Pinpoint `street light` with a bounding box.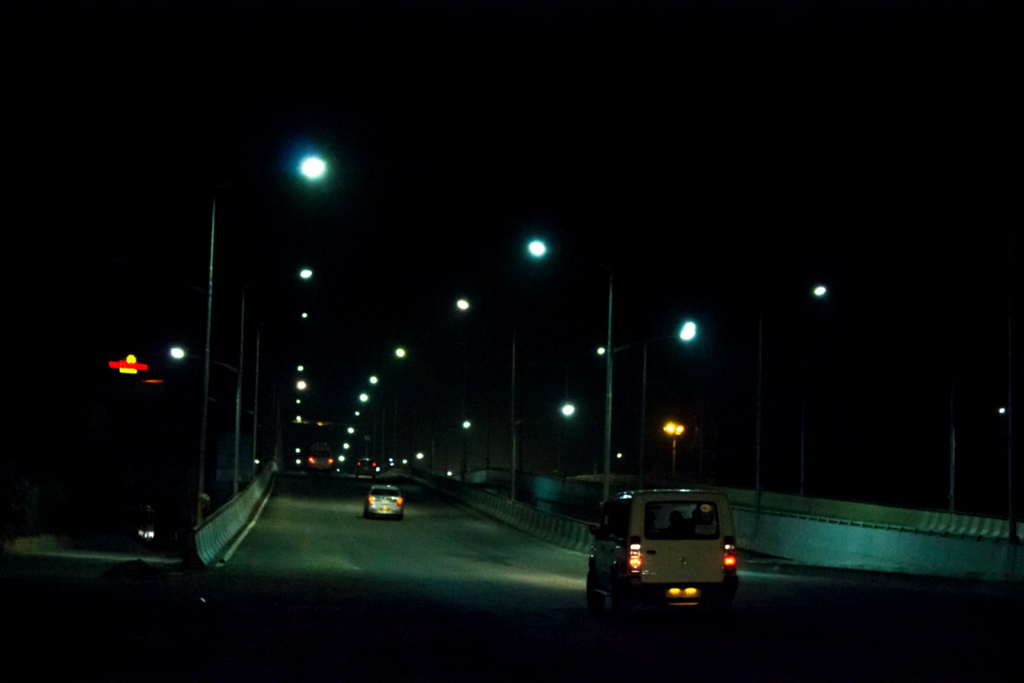
<region>453, 294, 515, 500</region>.
